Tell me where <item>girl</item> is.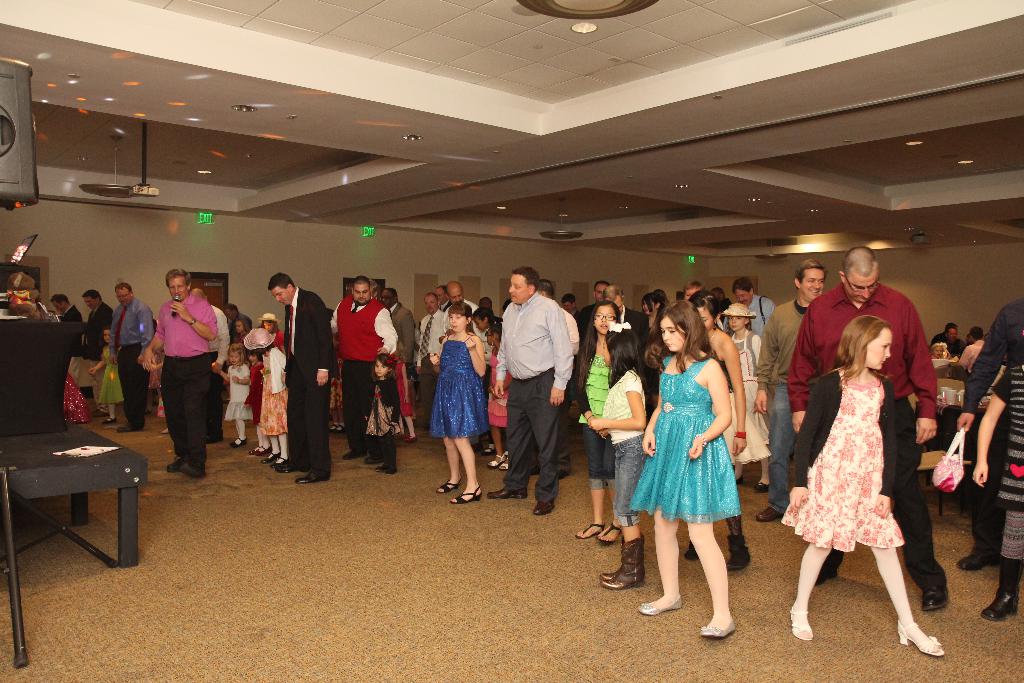
<item>girl</item> is at [x1=369, y1=356, x2=399, y2=473].
